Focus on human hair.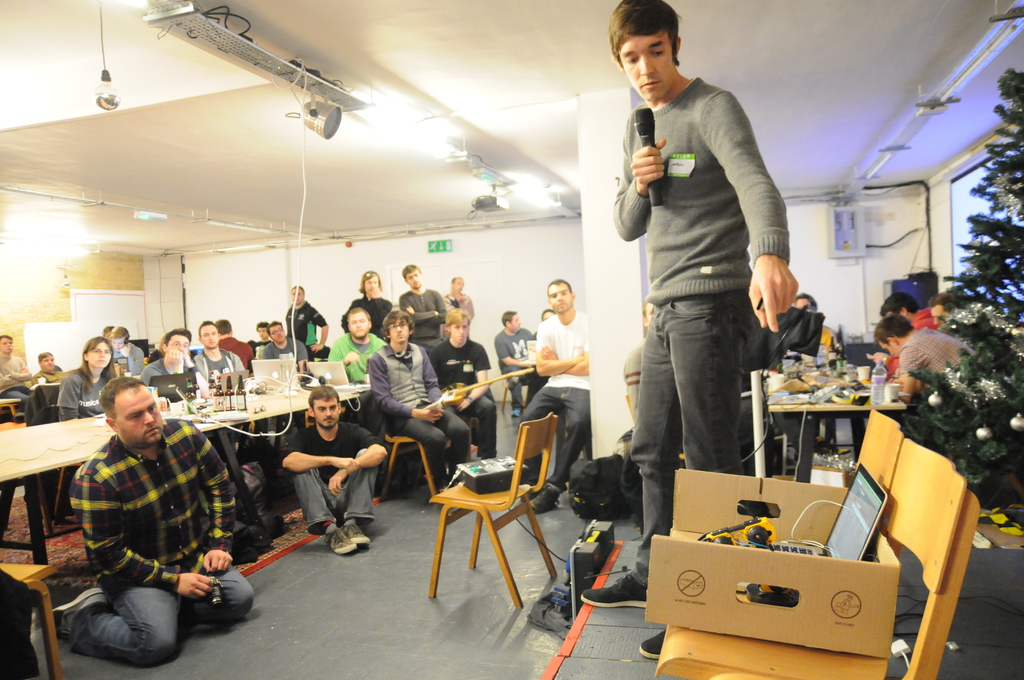
Focused at 257/323/269/330.
